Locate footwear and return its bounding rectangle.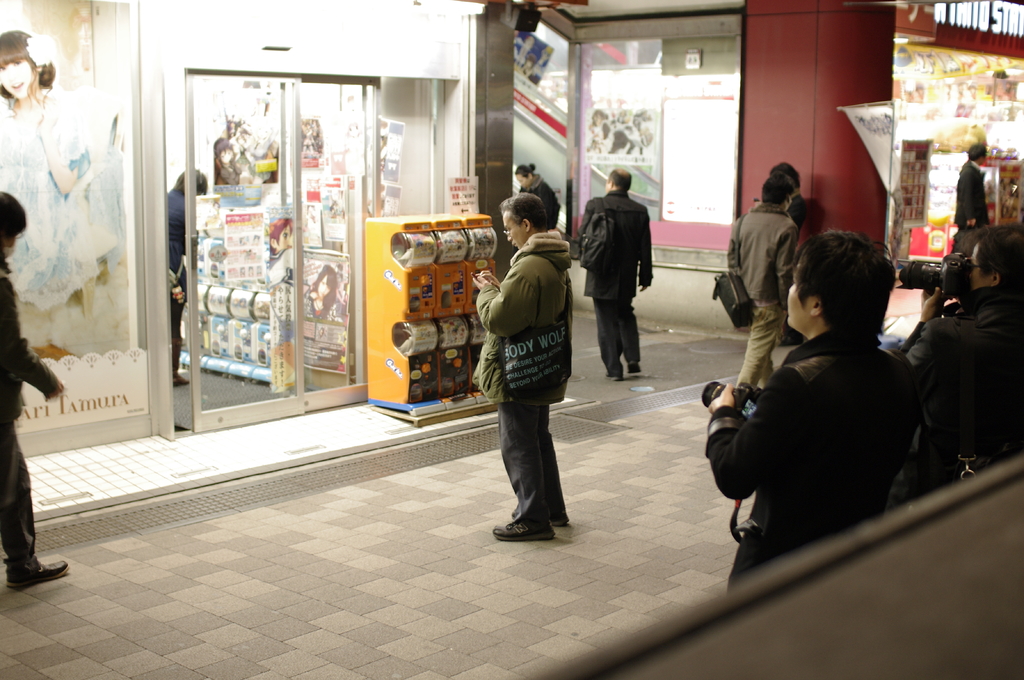
left=628, top=366, right=644, bottom=374.
